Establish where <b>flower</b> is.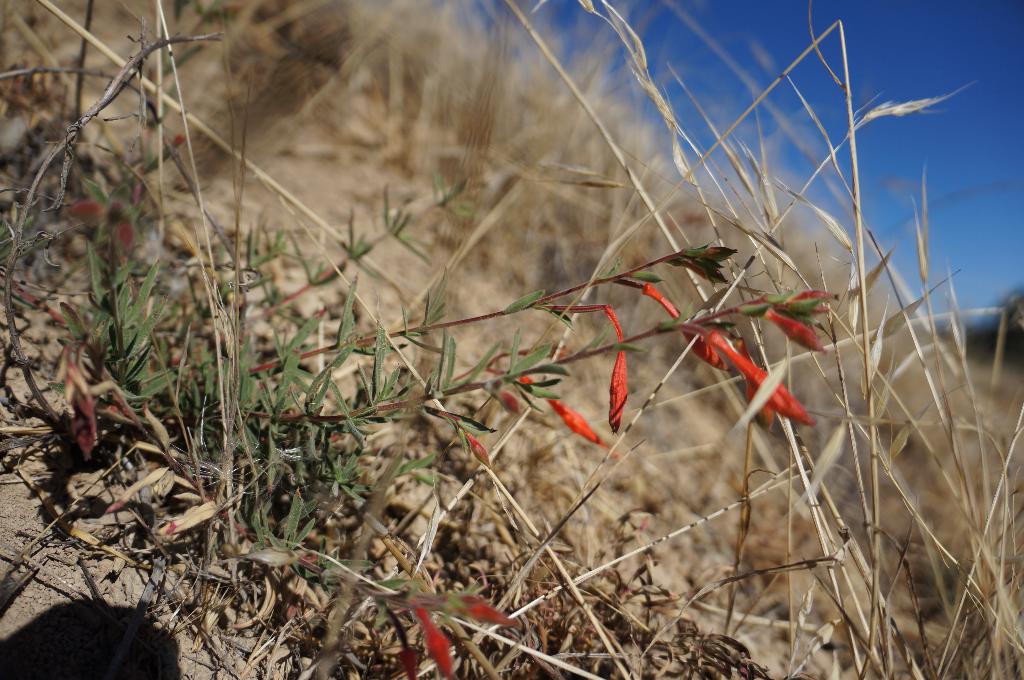
Established at 778 272 816 340.
